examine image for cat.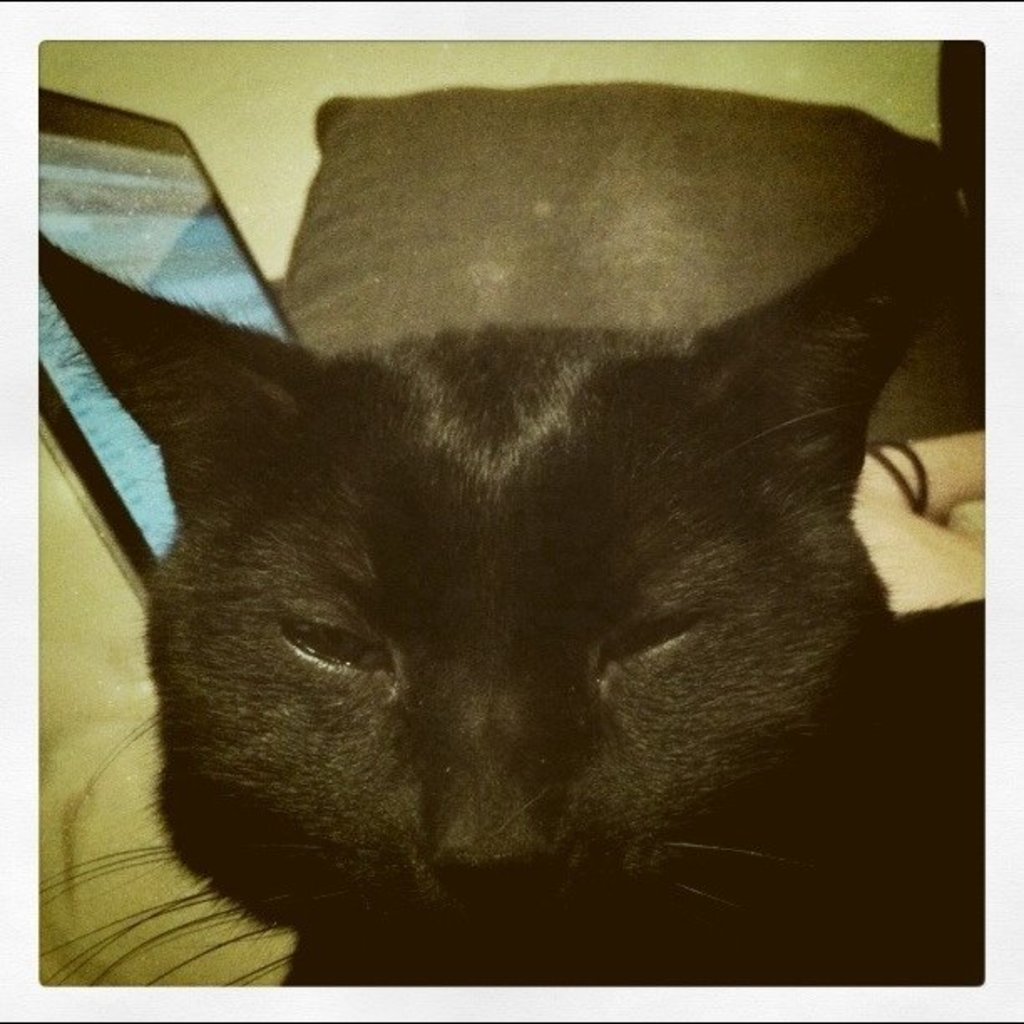
Examination result: box=[32, 231, 987, 980].
